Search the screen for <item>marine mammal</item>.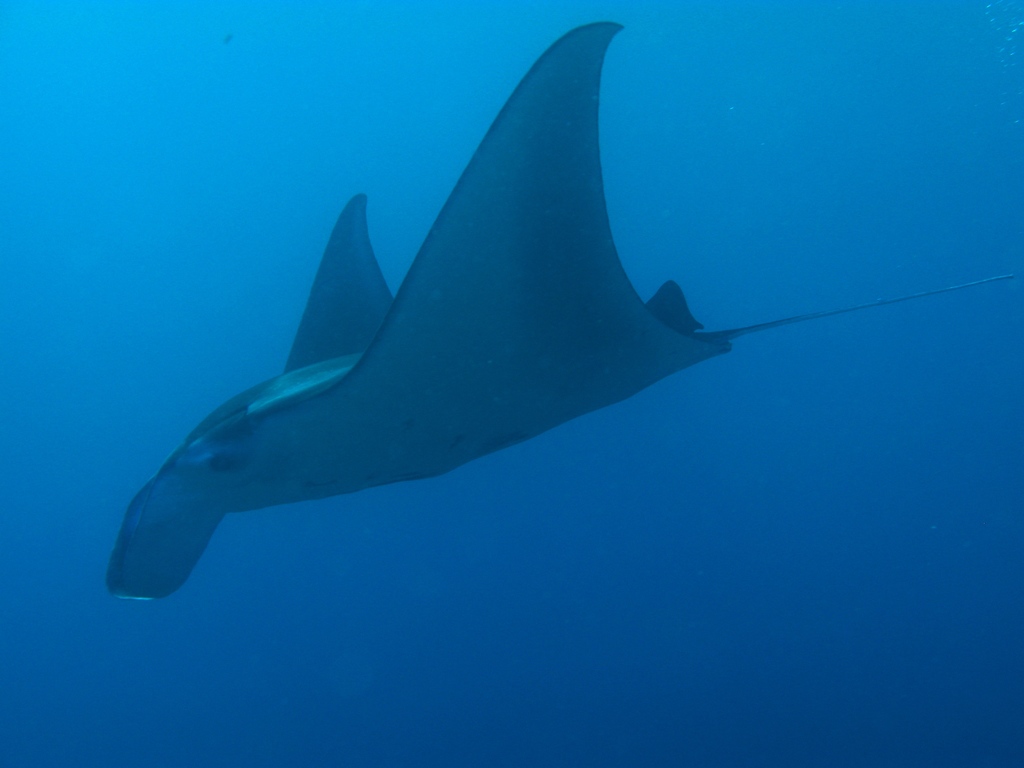
Found at {"x1": 120, "y1": 87, "x2": 990, "y2": 569}.
